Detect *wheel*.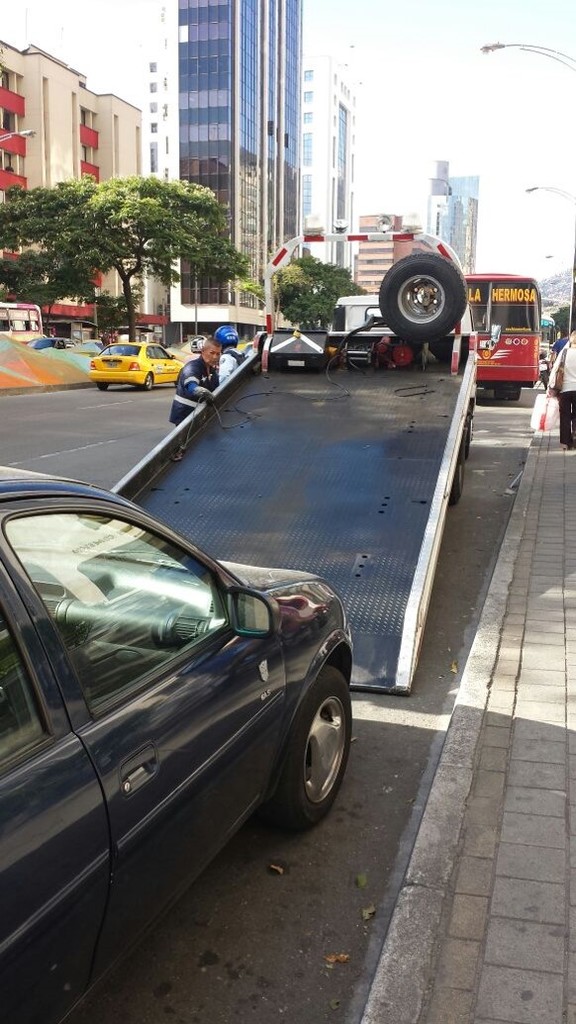
Detected at {"left": 263, "top": 653, "right": 350, "bottom": 828}.
